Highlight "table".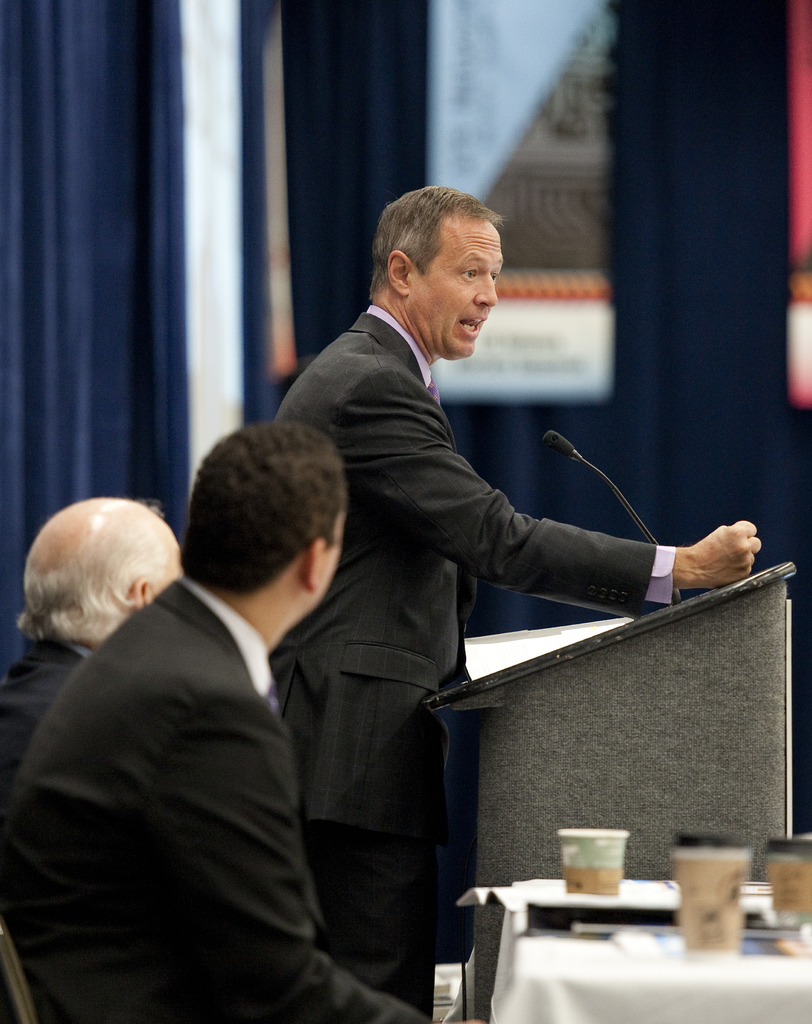
Highlighted region: {"left": 444, "top": 890, "right": 809, "bottom": 1021}.
